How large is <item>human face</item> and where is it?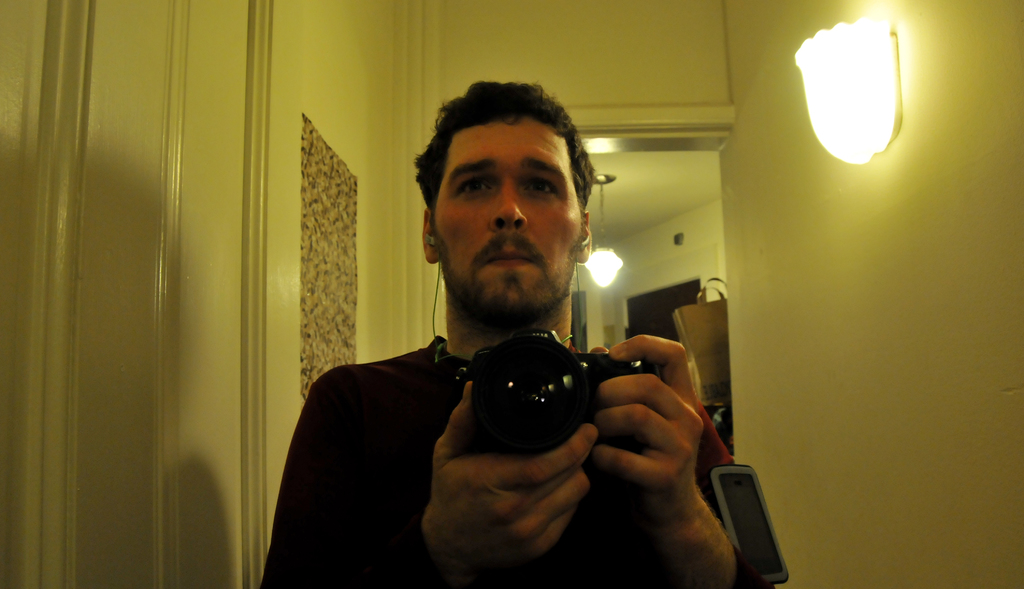
Bounding box: 436, 121, 584, 303.
